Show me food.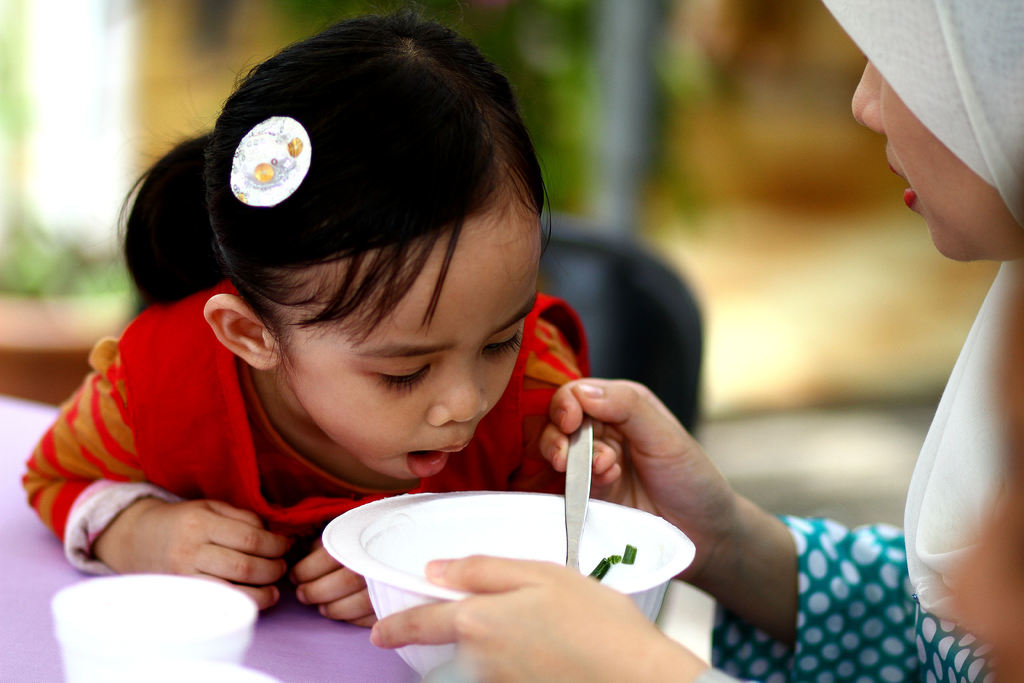
food is here: detection(588, 544, 639, 582).
